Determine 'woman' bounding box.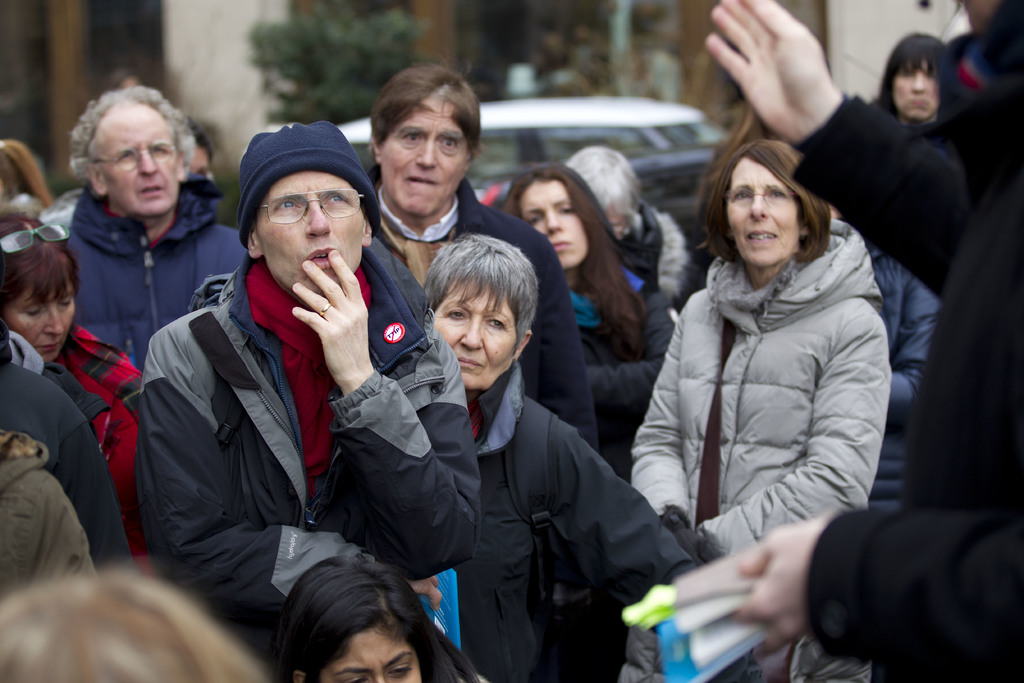
Determined: (0, 204, 154, 580).
